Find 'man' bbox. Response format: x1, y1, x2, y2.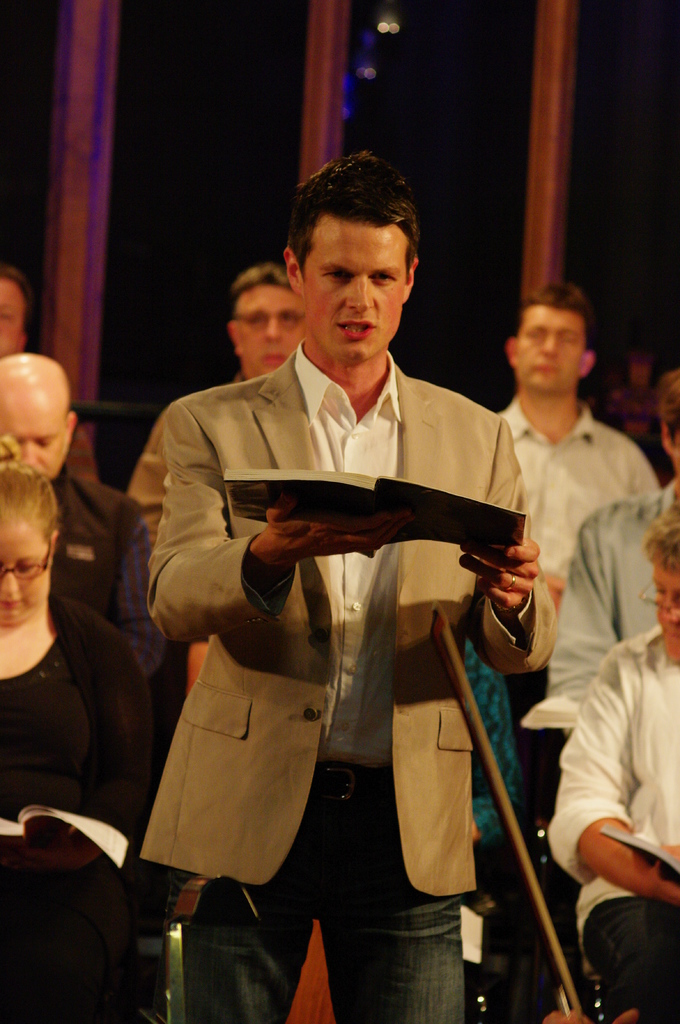
526, 372, 679, 750.
